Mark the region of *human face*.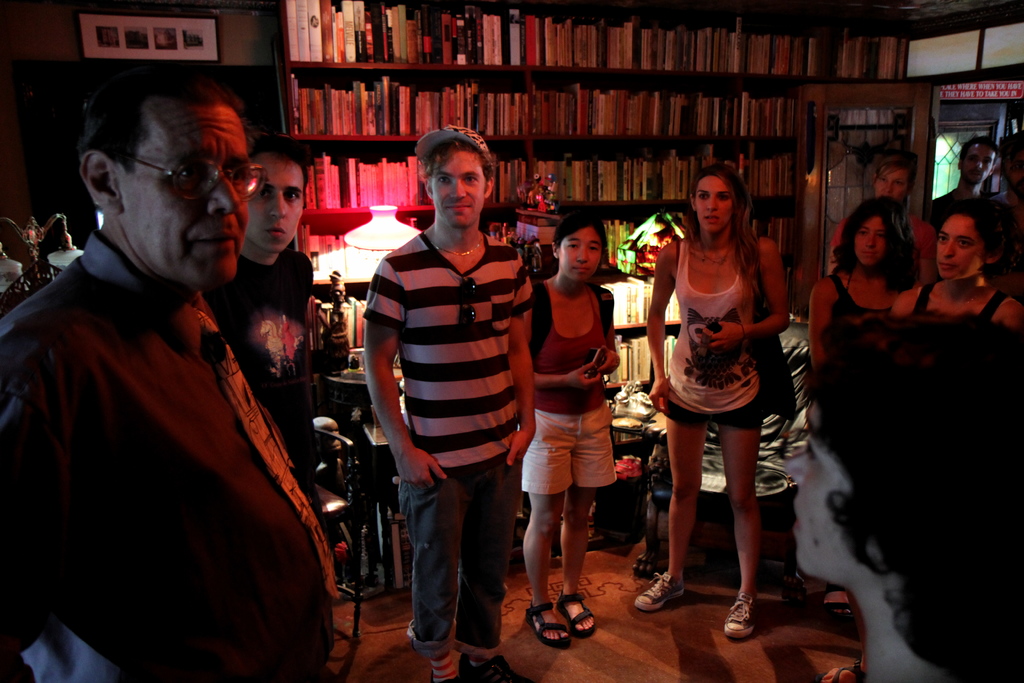
Region: (125, 103, 248, 286).
